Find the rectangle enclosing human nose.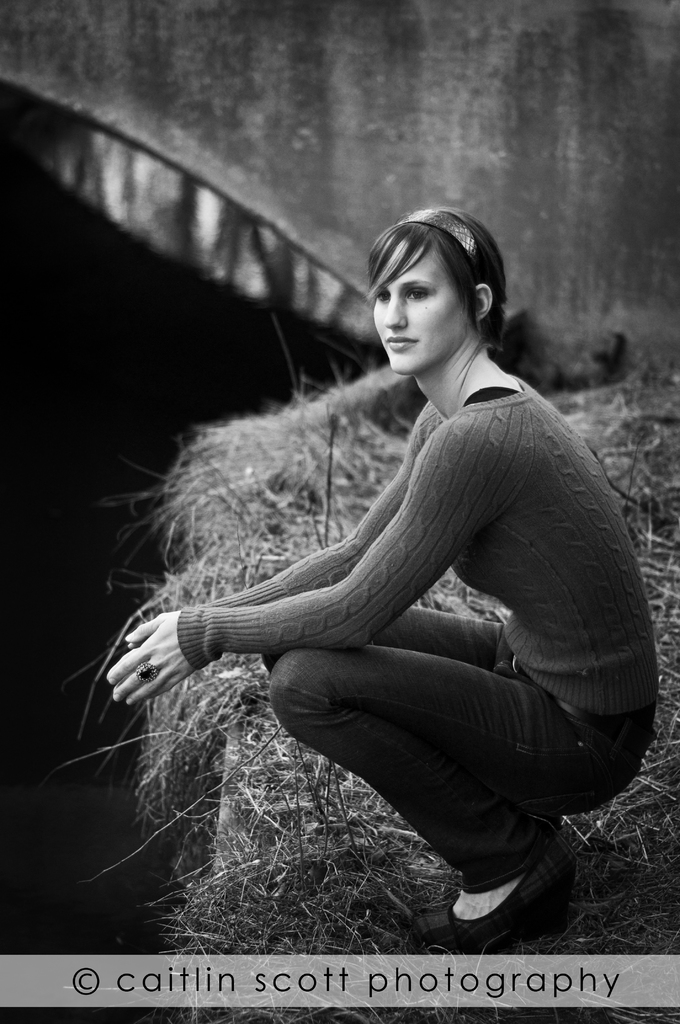
(x1=381, y1=294, x2=405, y2=329).
